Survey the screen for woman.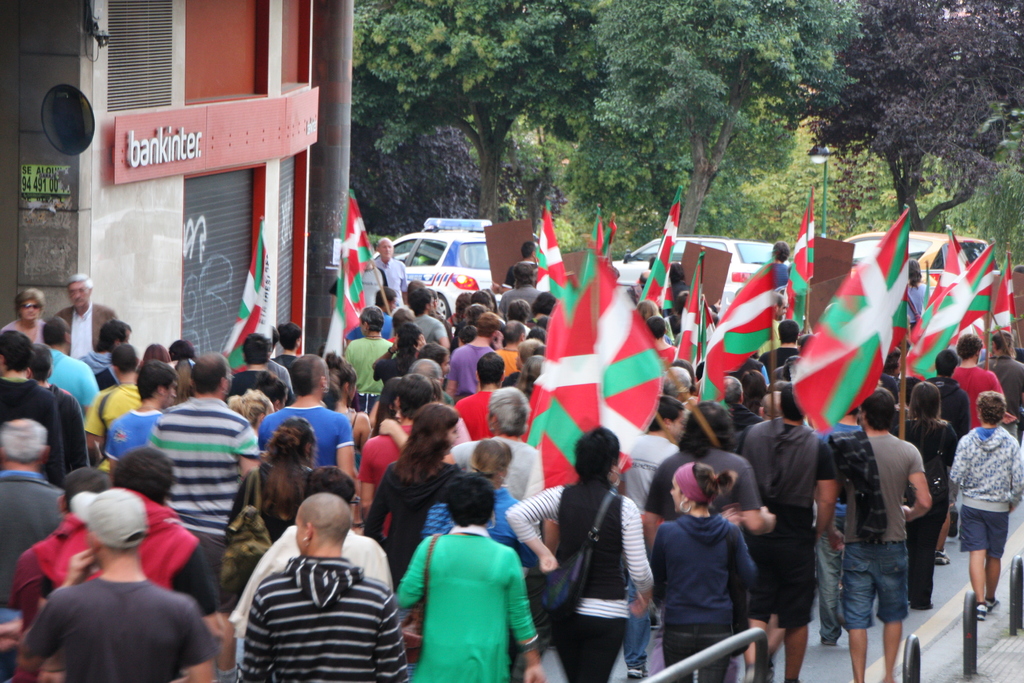
Survey found: 5/288/47/328.
